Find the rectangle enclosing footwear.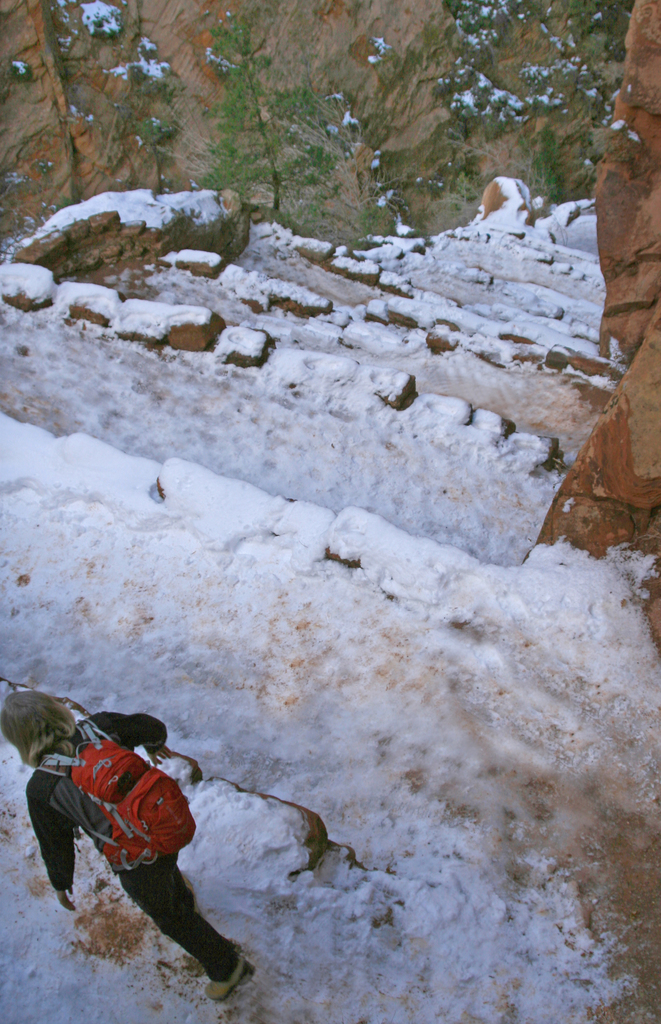
<bbox>183, 867, 204, 919</bbox>.
